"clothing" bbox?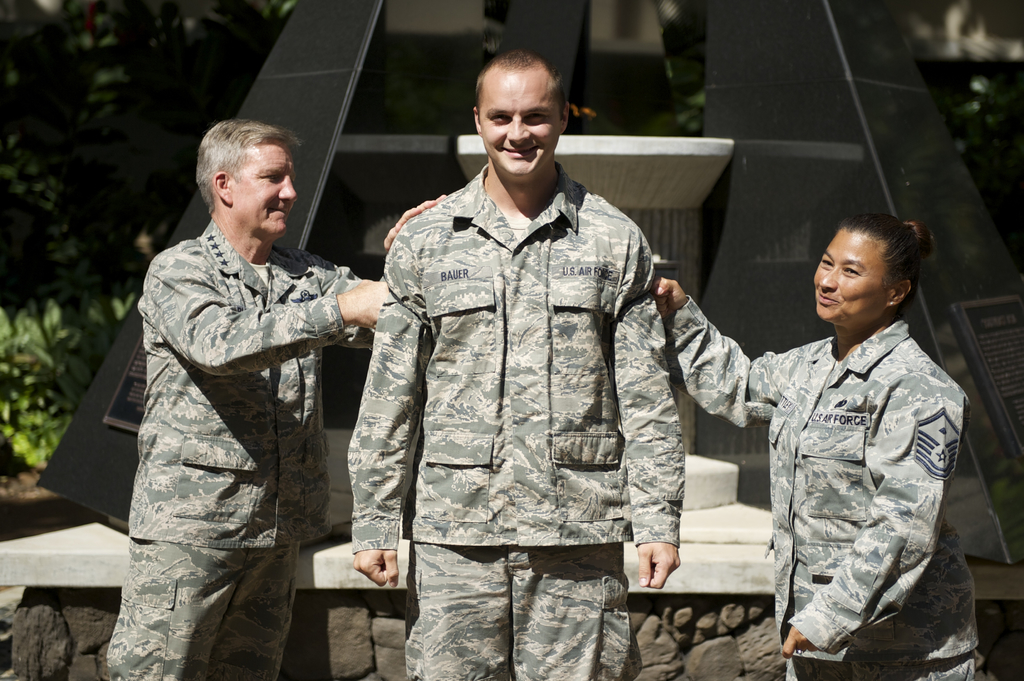
[x1=346, y1=163, x2=687, y2=680]
